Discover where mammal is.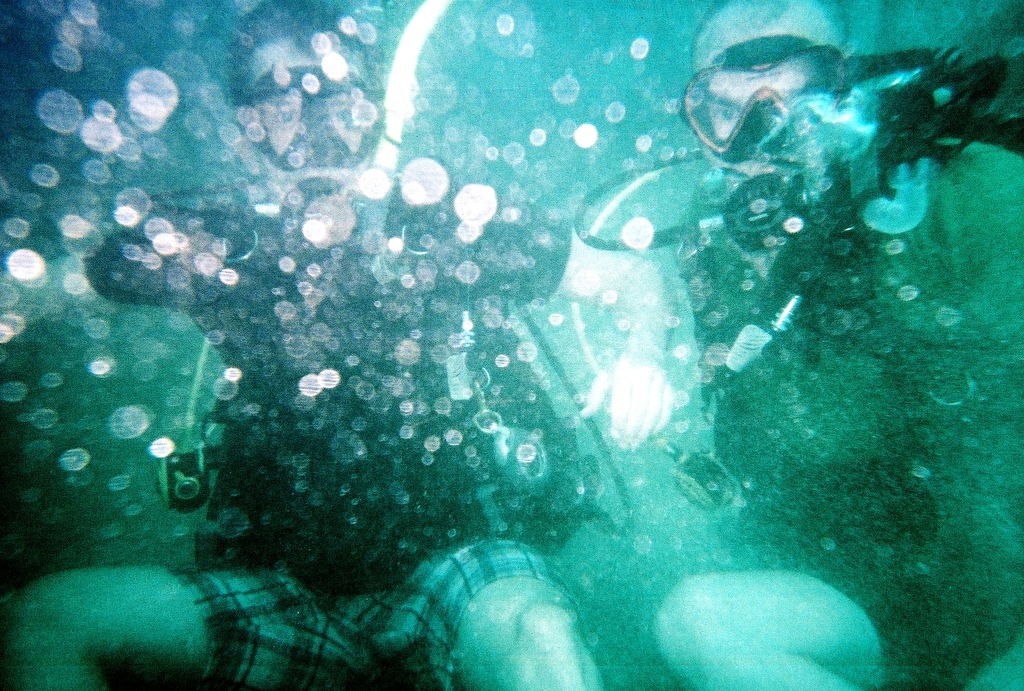
Discovered at l=0, t=0, r=596, b=690.
